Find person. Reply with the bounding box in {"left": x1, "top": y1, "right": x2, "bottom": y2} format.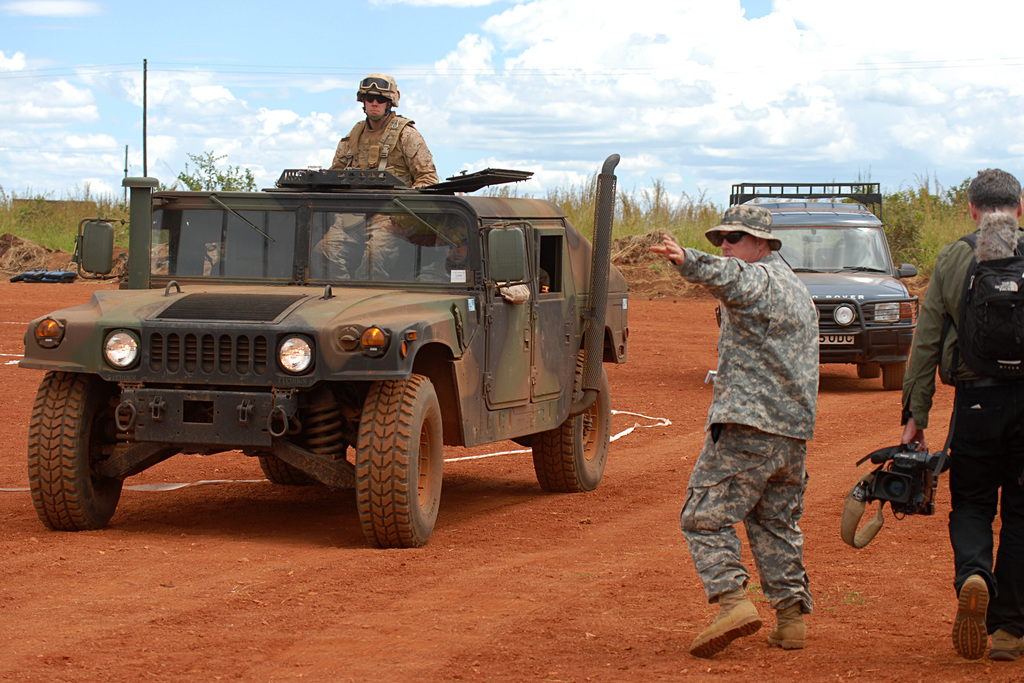
{"left": 315, "top": 78, "right": 444, "bottom": 193}.
